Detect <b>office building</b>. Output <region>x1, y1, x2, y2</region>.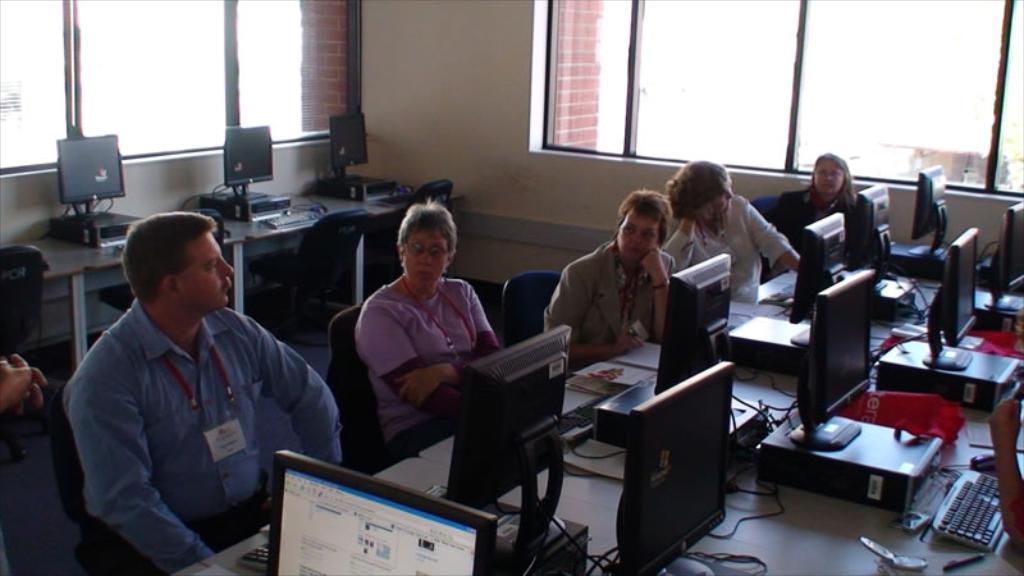
<region>38, 40, 1014, 572</region>.
